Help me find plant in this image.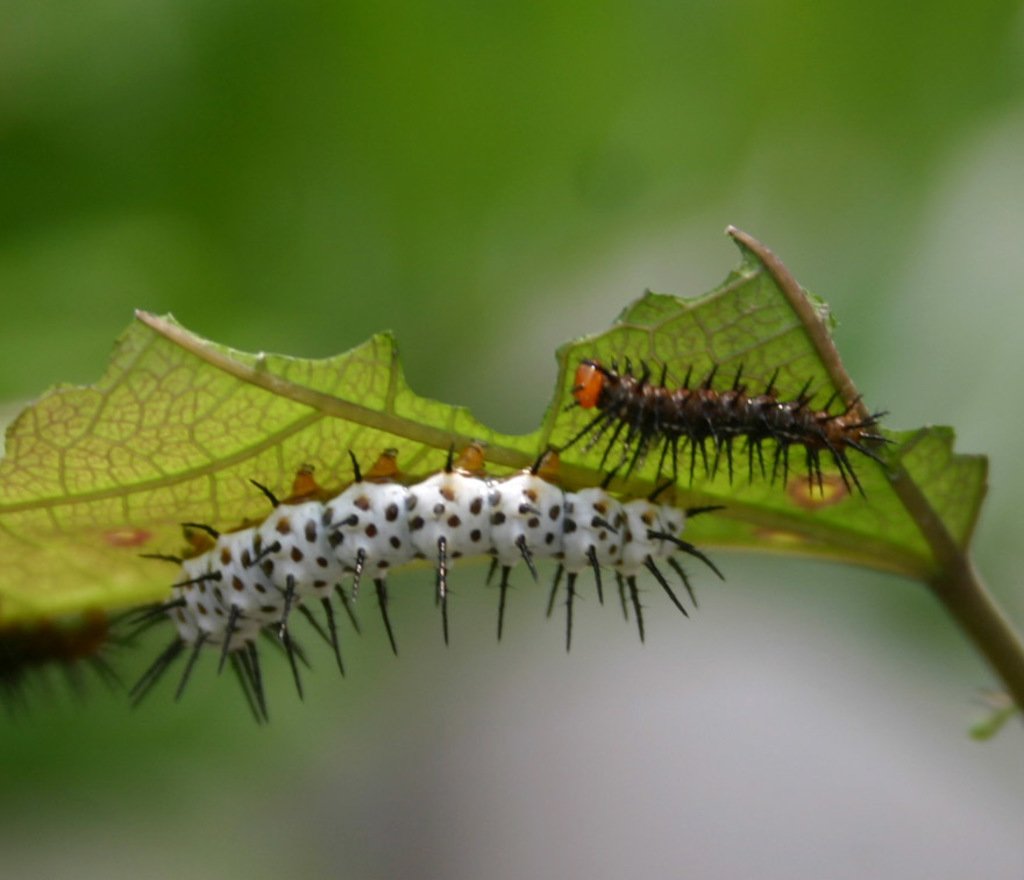
Found it: 0/152/1011/802.
